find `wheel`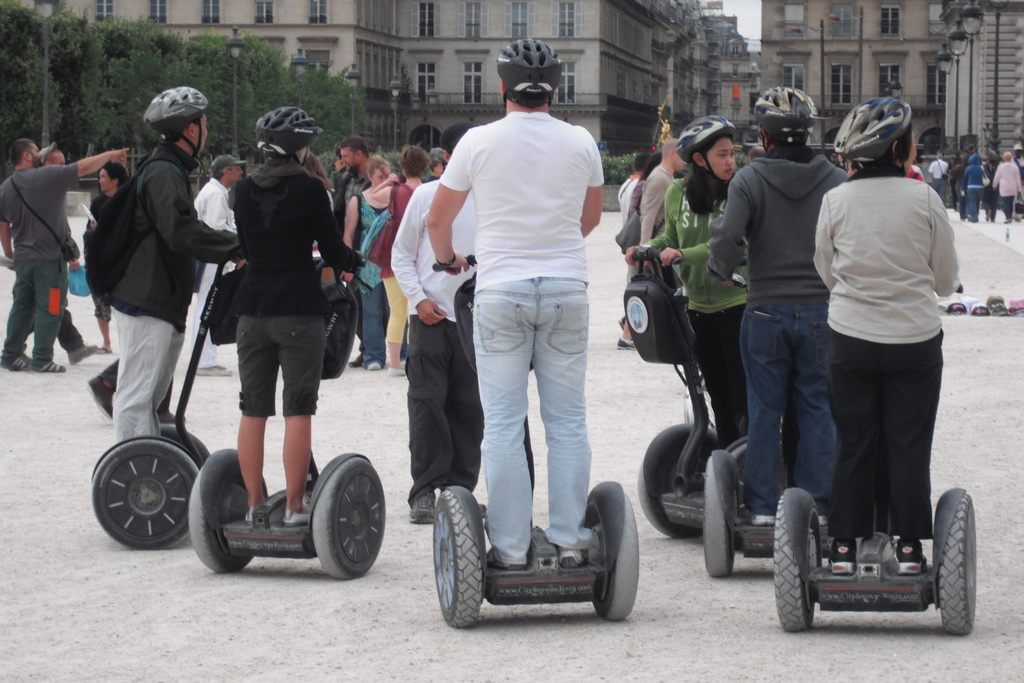
(left=428, top=487, right=485, bottom=627)
